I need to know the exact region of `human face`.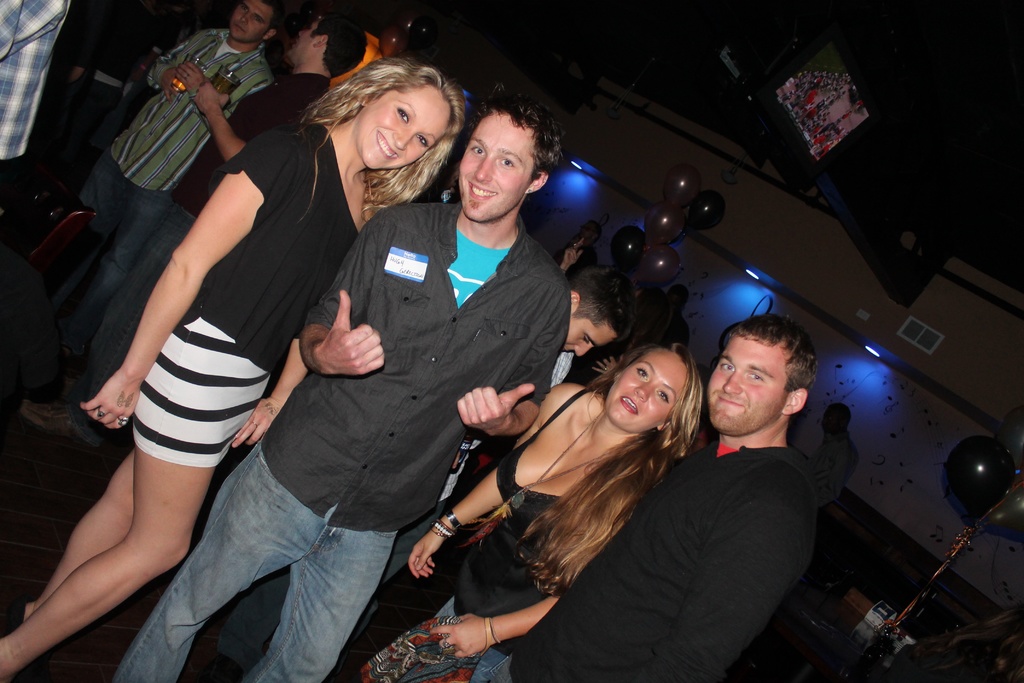
Region: box=[361, 98, 445, 172].
